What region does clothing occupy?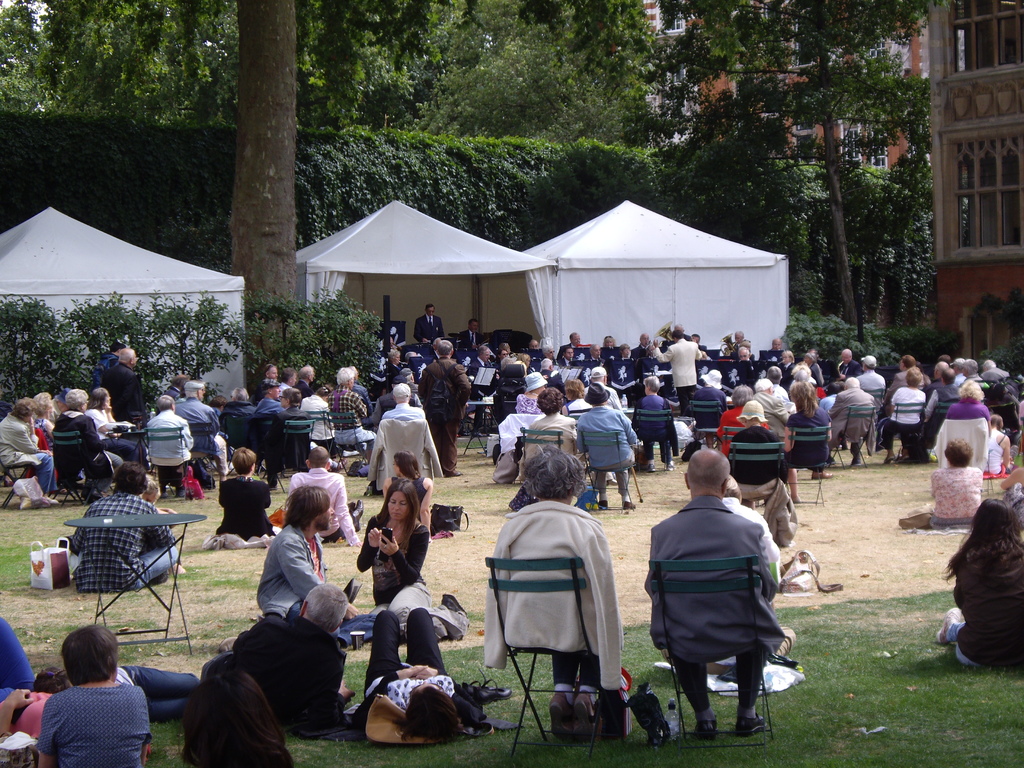
box=[883, 380, 927, 448].
